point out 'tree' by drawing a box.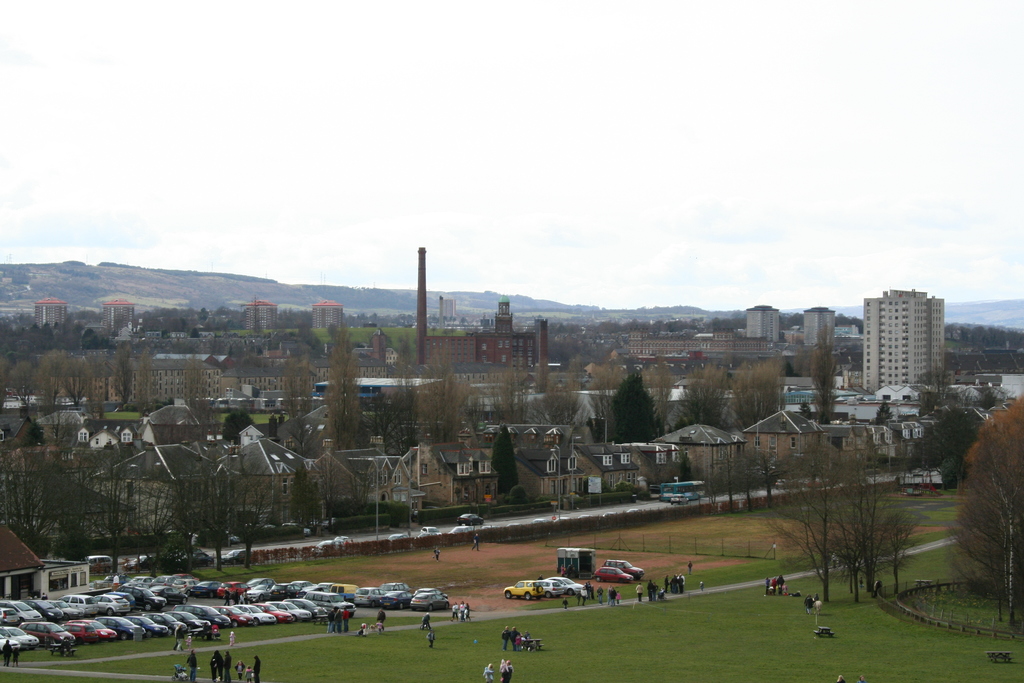
l=756, t=359, r=790, b=422.
